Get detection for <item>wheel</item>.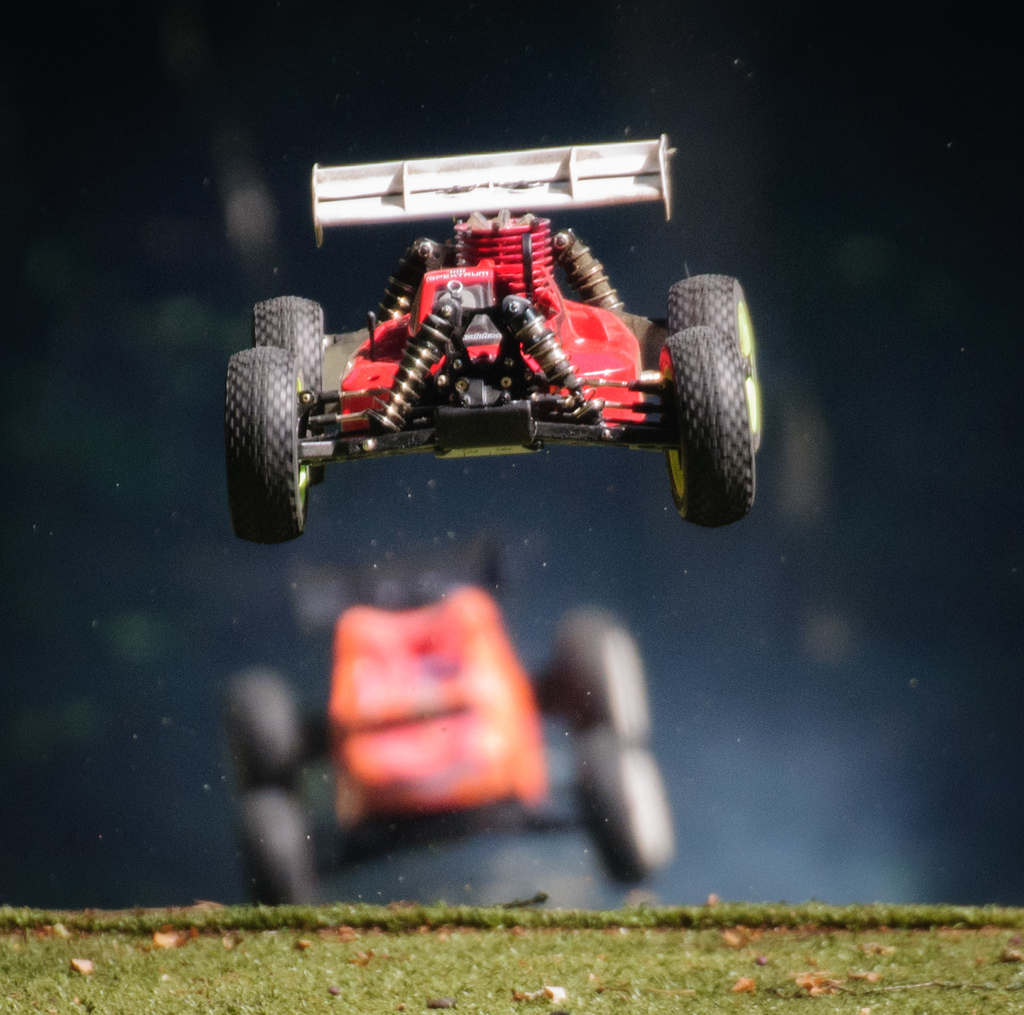
Detection: 557, 604, 642, 743.
